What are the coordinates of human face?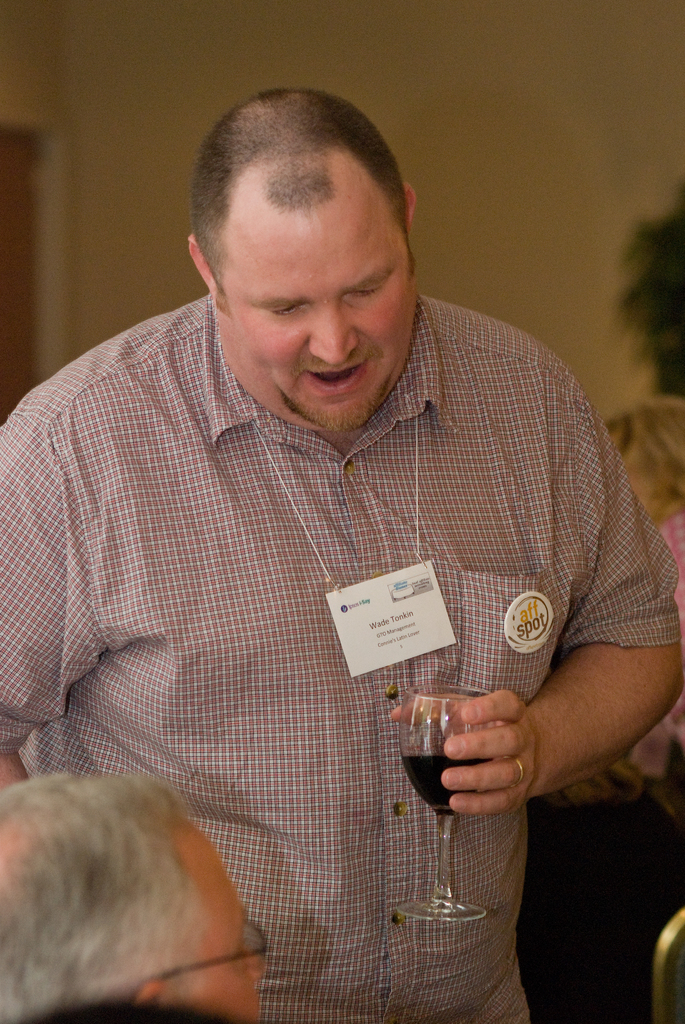
bbox(213, 232, 414, 426).
